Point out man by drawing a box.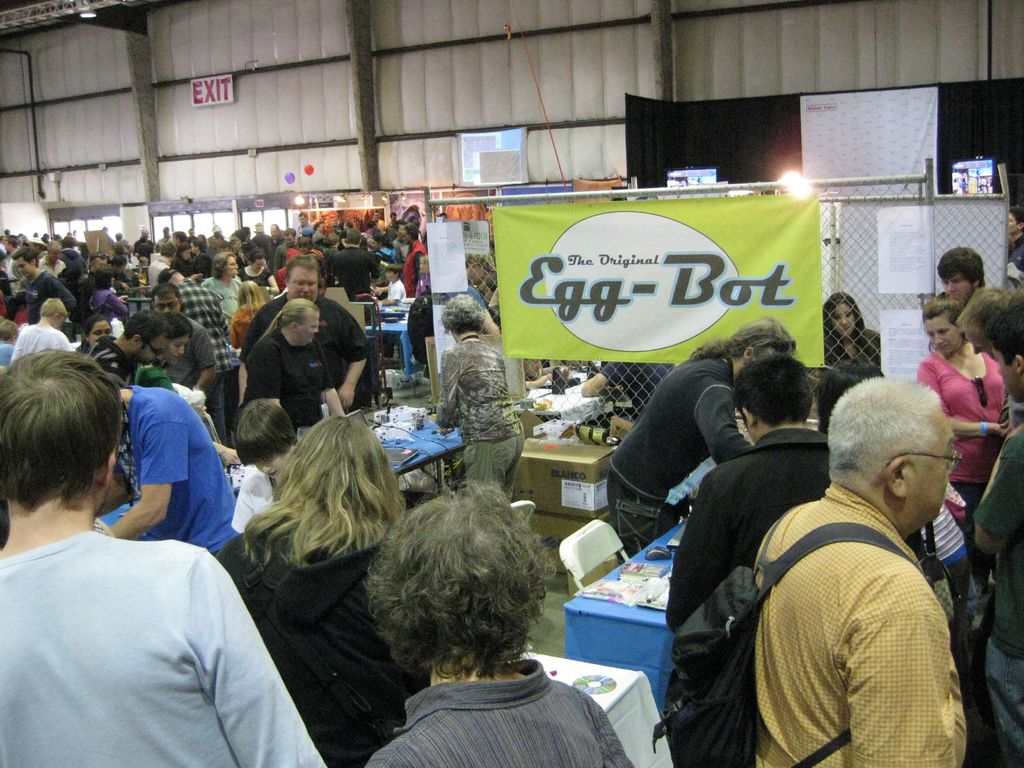
BBox(398, 221, 431, 296).
